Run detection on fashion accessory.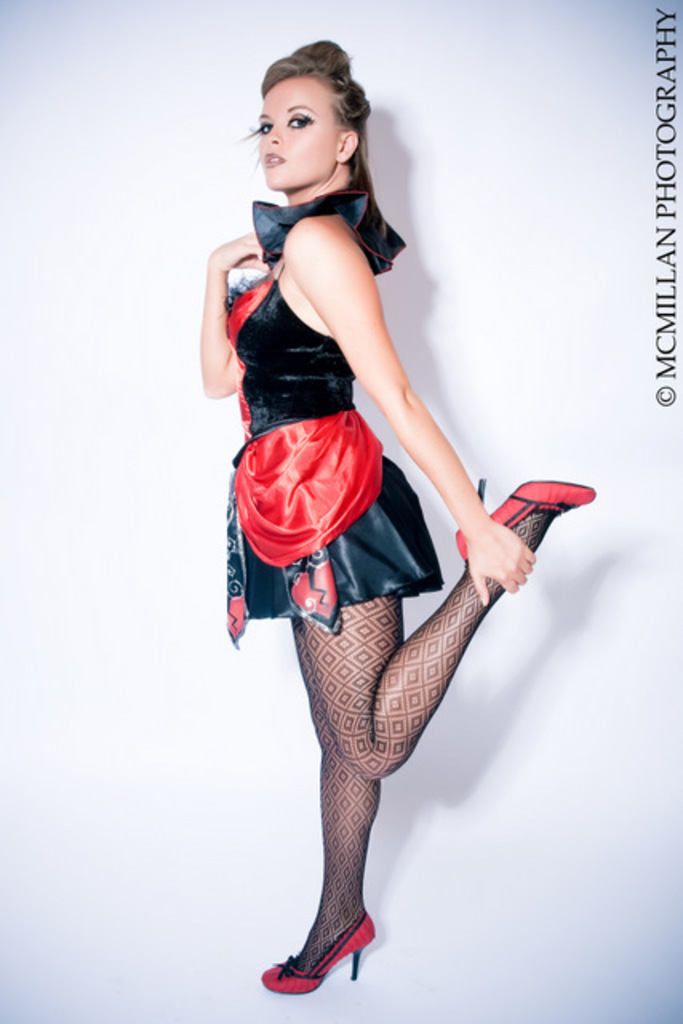
Result: bbox=[457, 477, 598, 571].
